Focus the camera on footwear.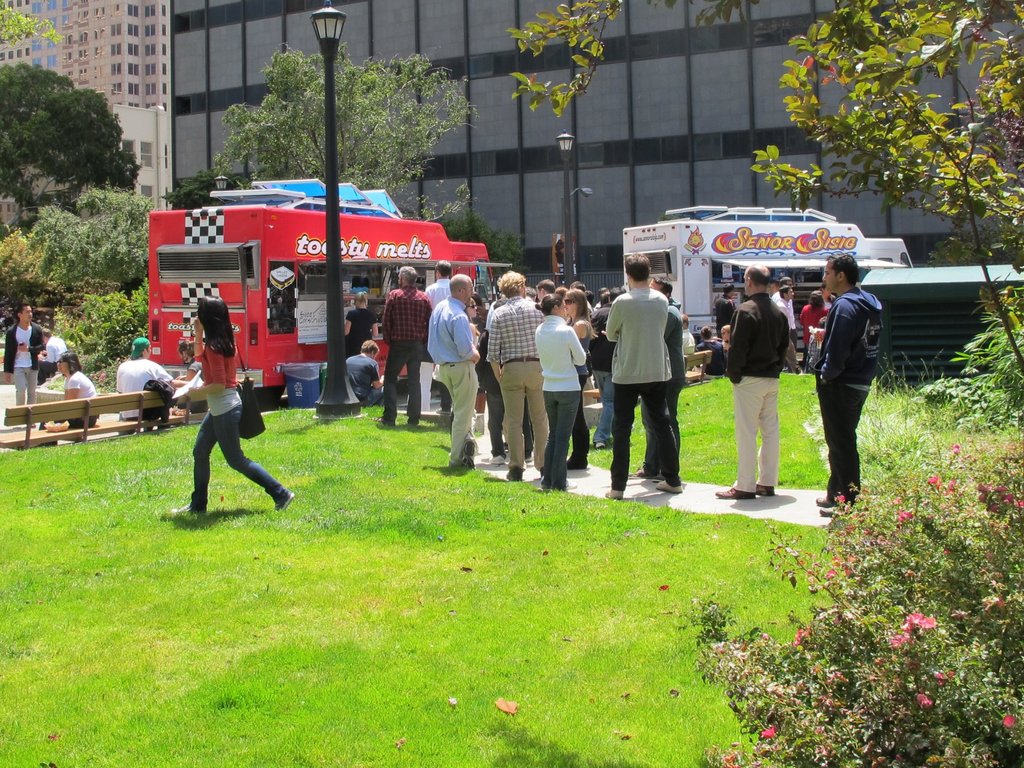
Focus region: (538,470,543,478).
